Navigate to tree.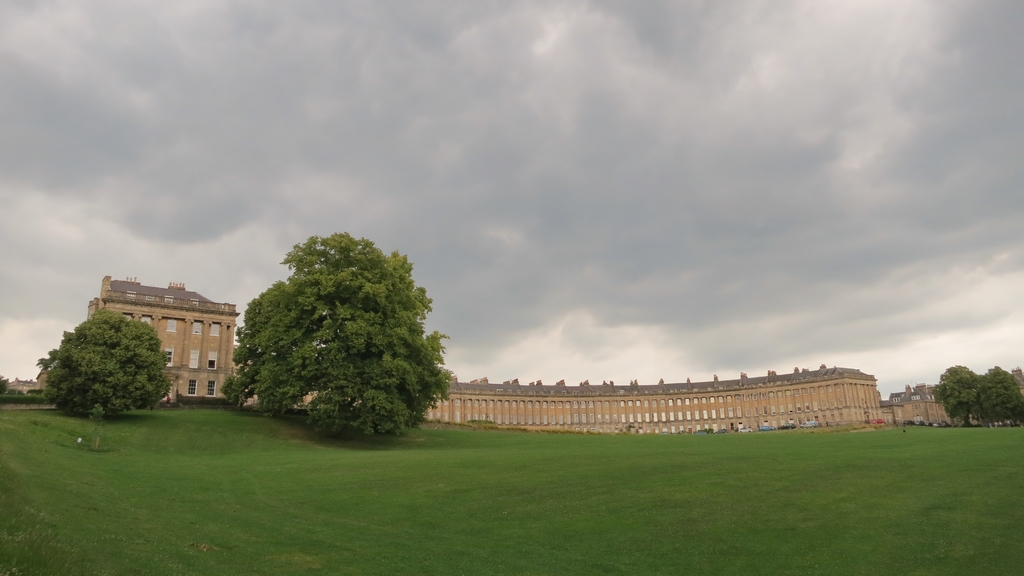
Navigation target: rect(934, 356, 986, 424).
